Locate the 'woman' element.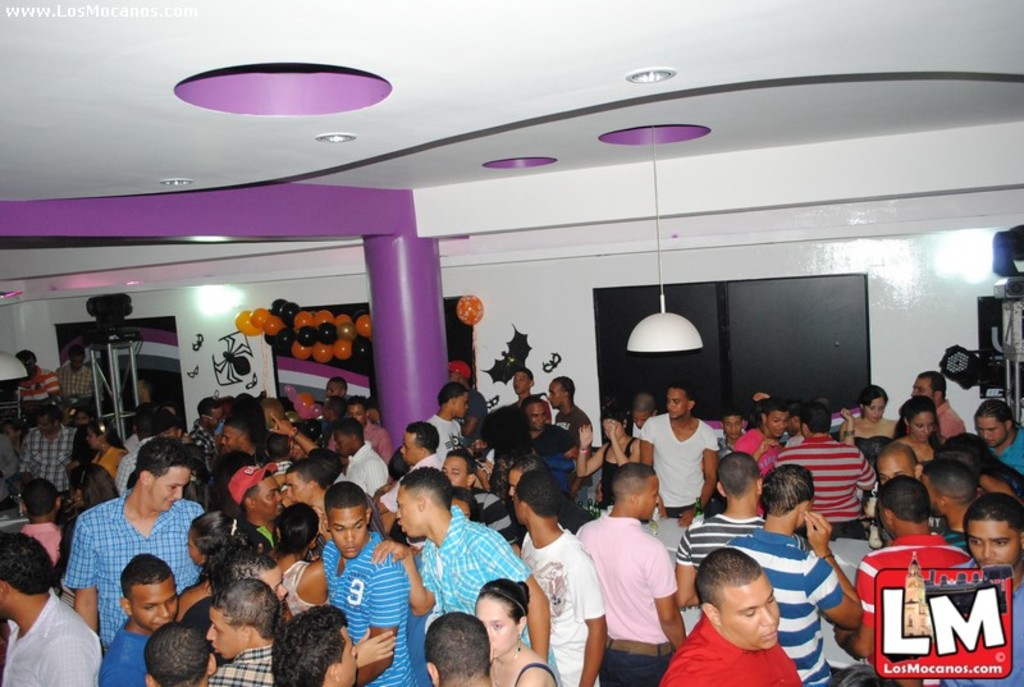
Element bbox: box=[470, 581, 561, 686].
